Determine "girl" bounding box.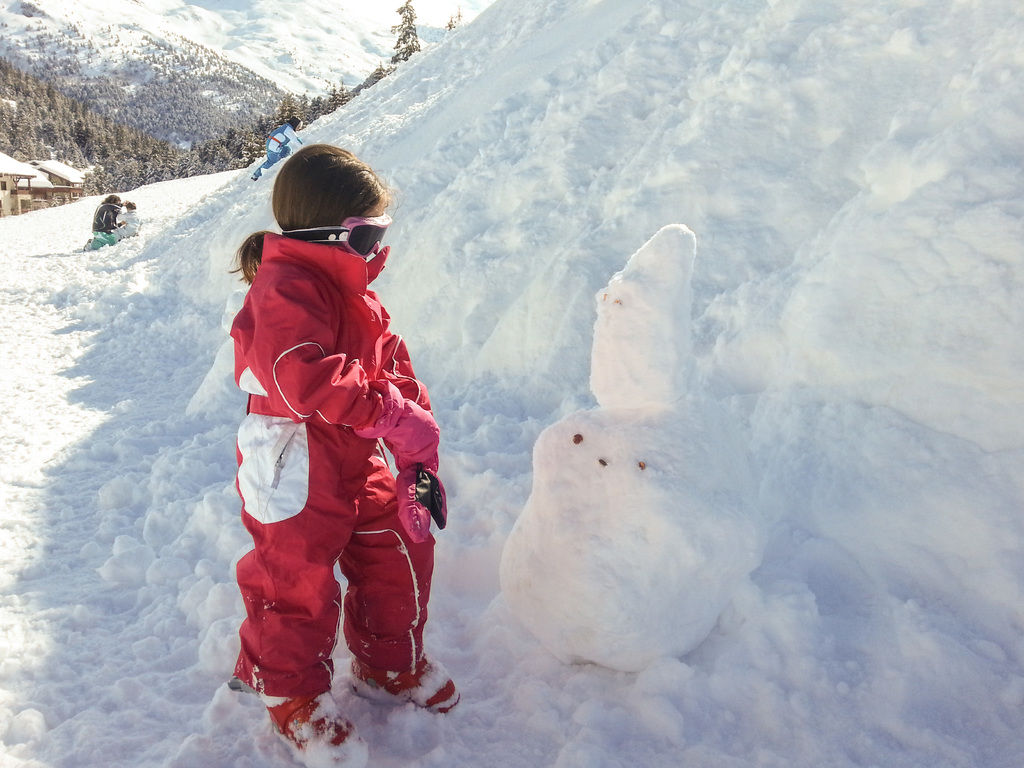
Determined: <bbox>230, 141, 459, 767</bbox>.
